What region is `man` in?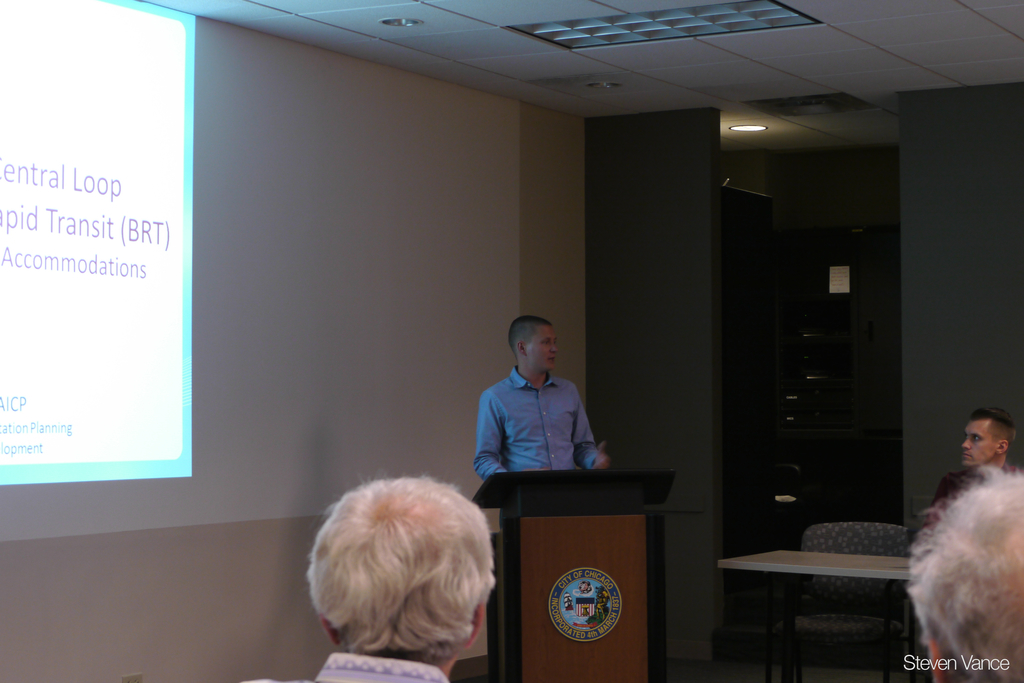
box(306, 479, 499, 682).
